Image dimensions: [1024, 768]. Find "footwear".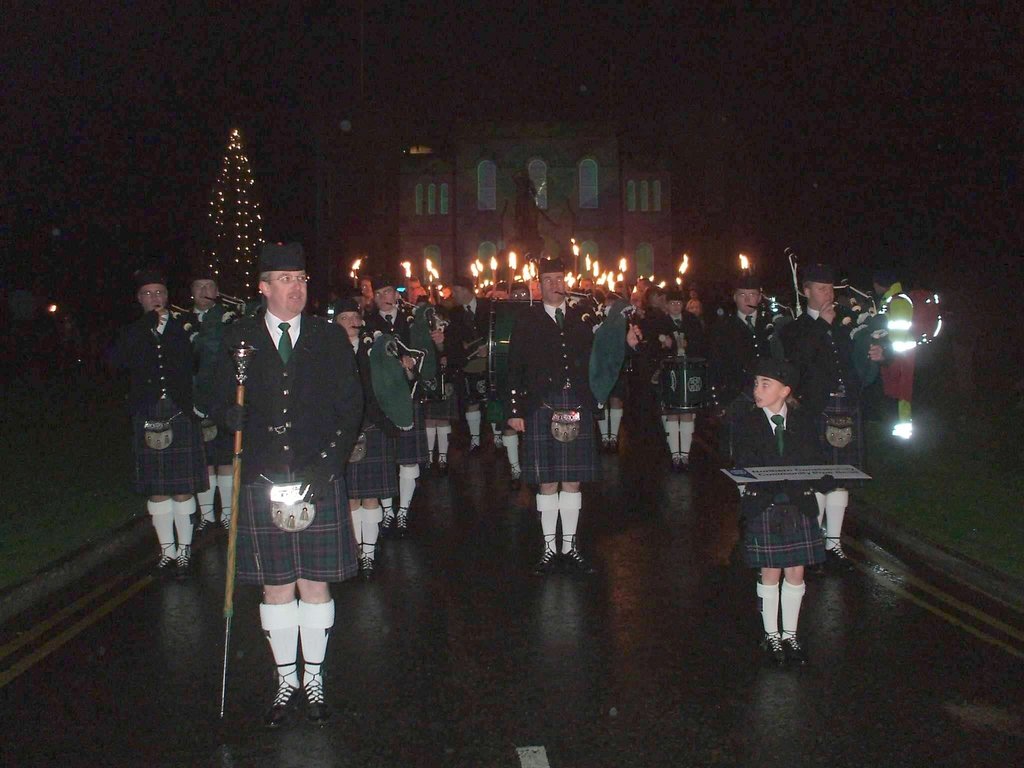
l=179, t=545, r=194, b=577.
